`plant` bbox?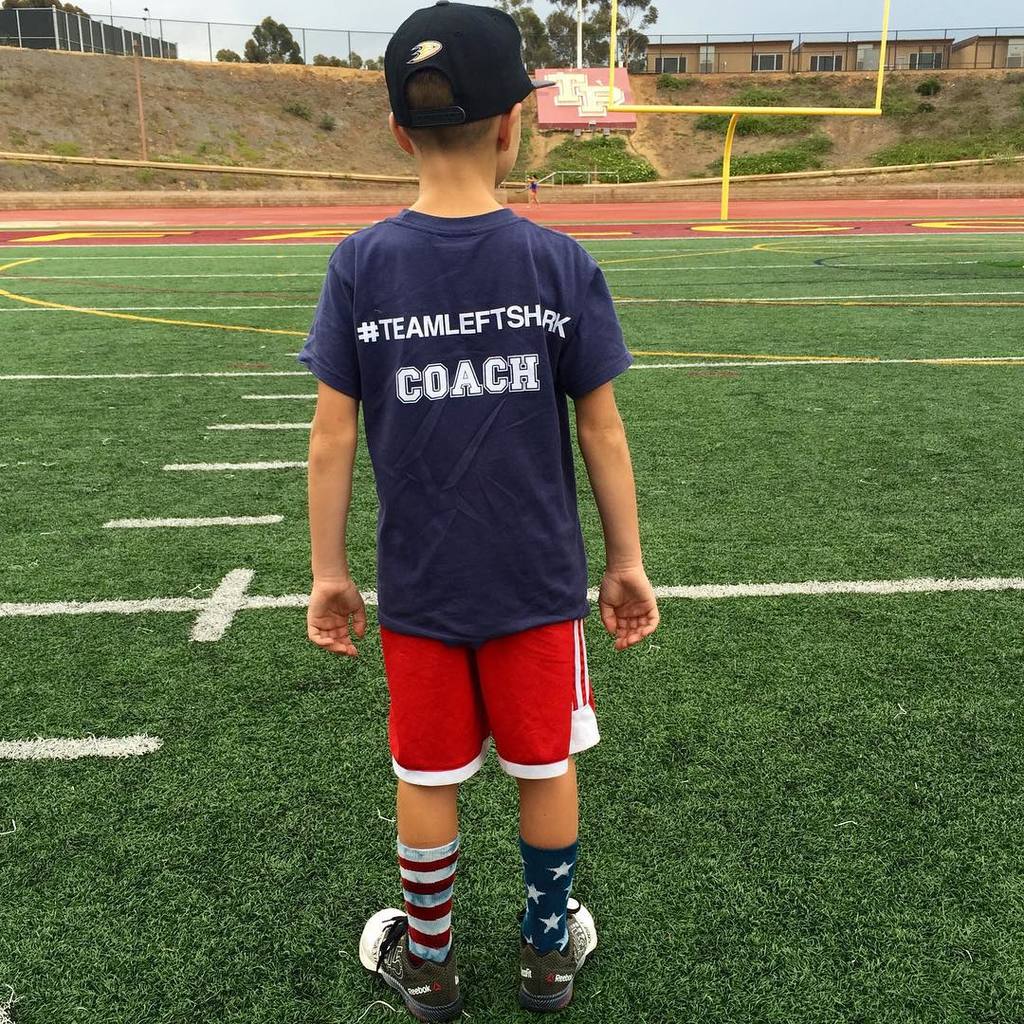
535, 119, 664, 191
